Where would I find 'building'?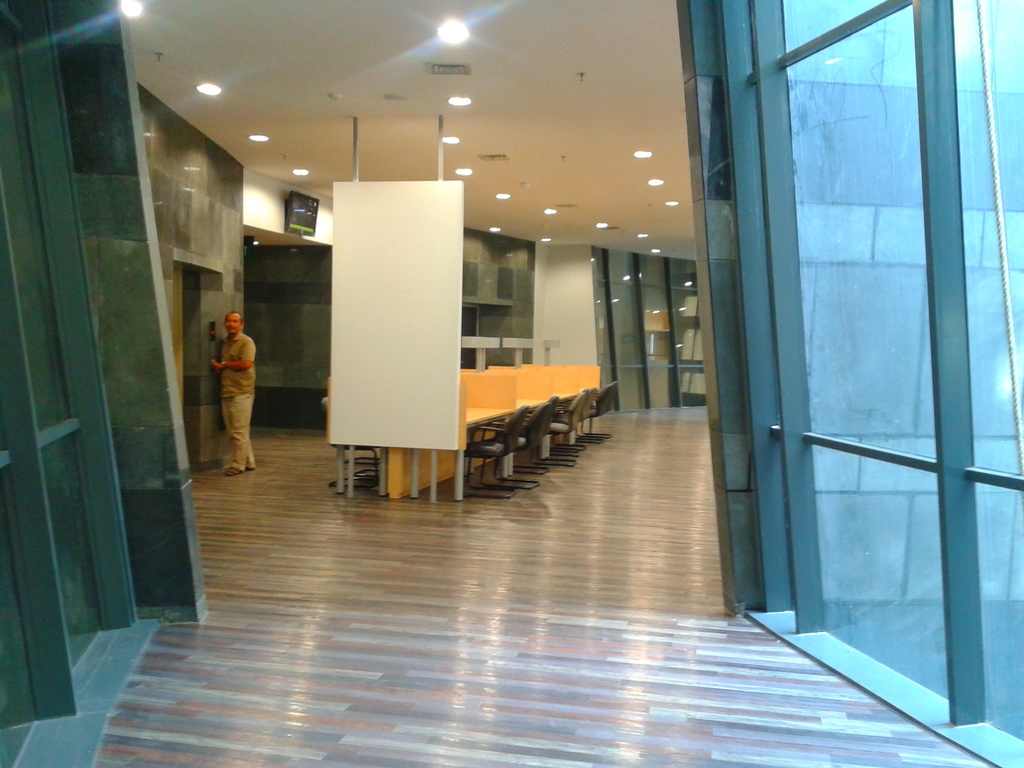
At [0, 0, 1023, 767].
